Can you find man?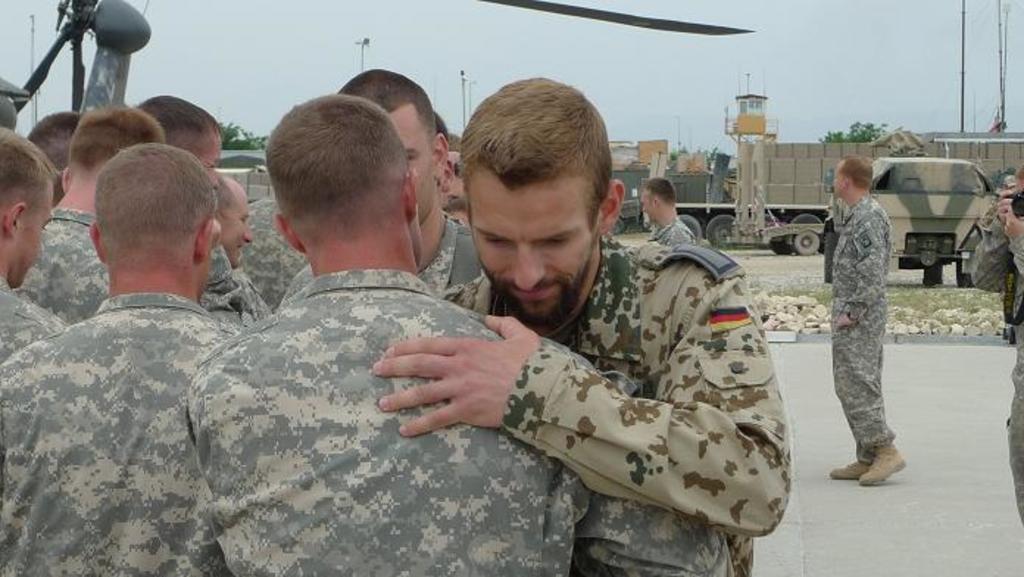
Yes, bounding box: detection(0, 138, 257, 576).
